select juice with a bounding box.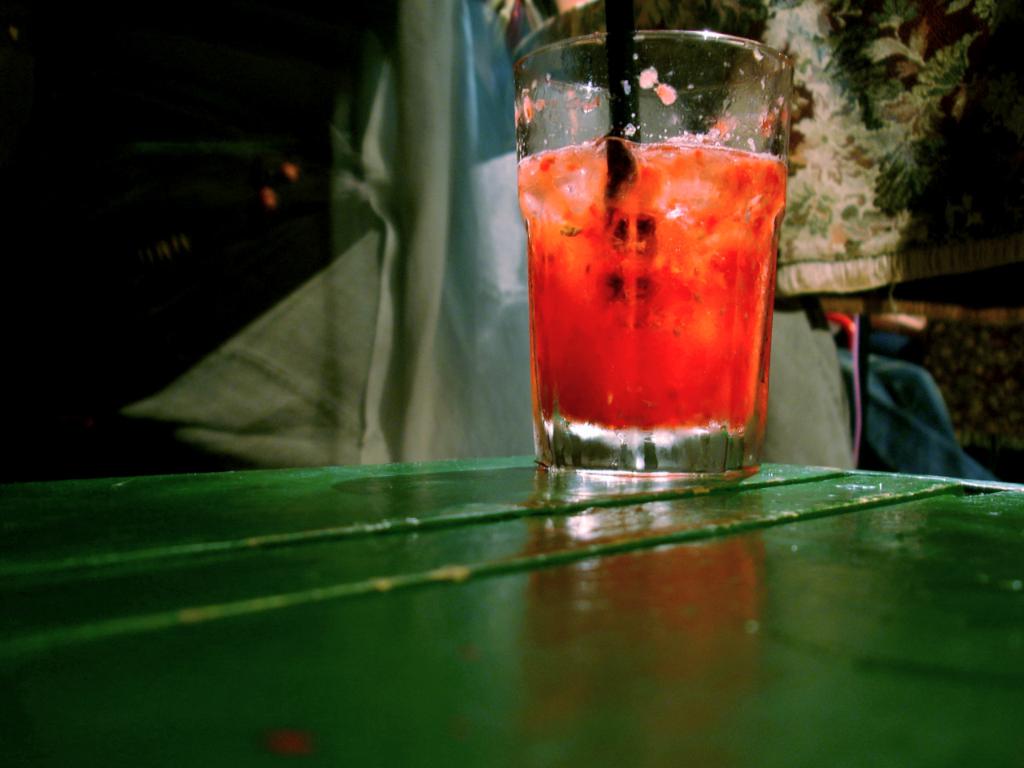
x1=519, y1=112, x2=789, y2=466.
